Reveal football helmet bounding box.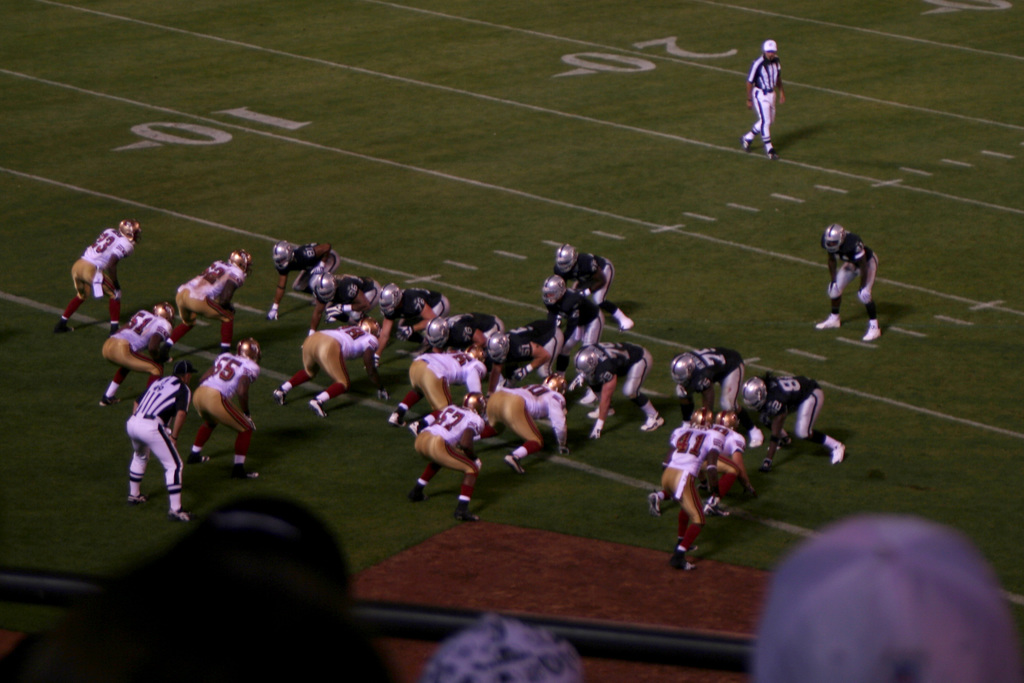
Revealed: box=[740, 377, 771, 407].
